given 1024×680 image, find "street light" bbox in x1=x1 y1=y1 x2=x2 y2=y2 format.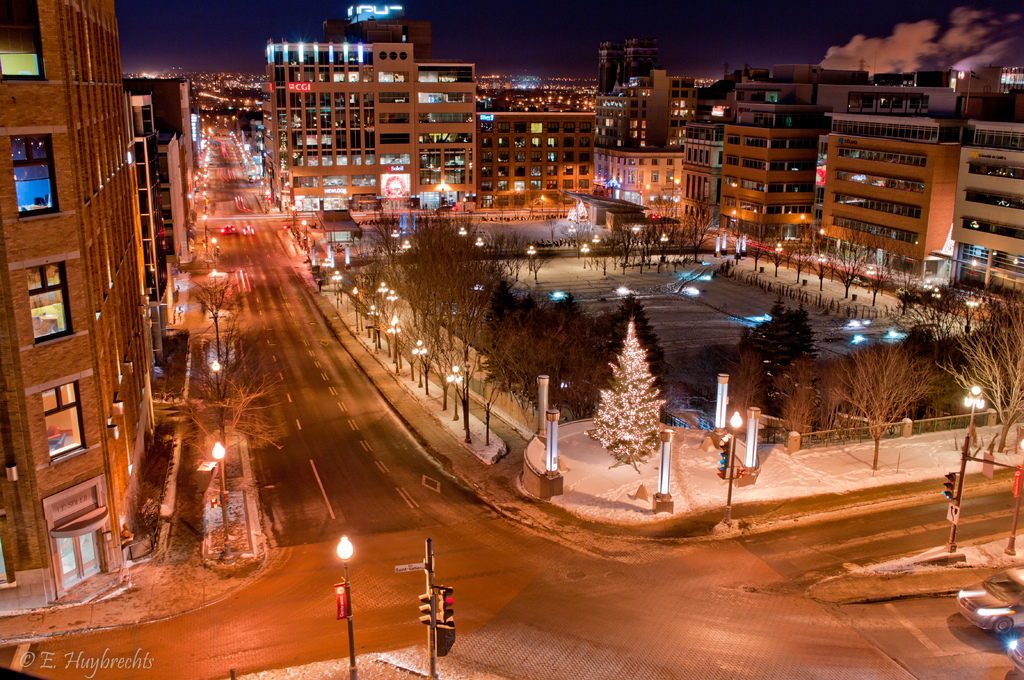
x1=726 y1=415 x2=745 y2=527.
